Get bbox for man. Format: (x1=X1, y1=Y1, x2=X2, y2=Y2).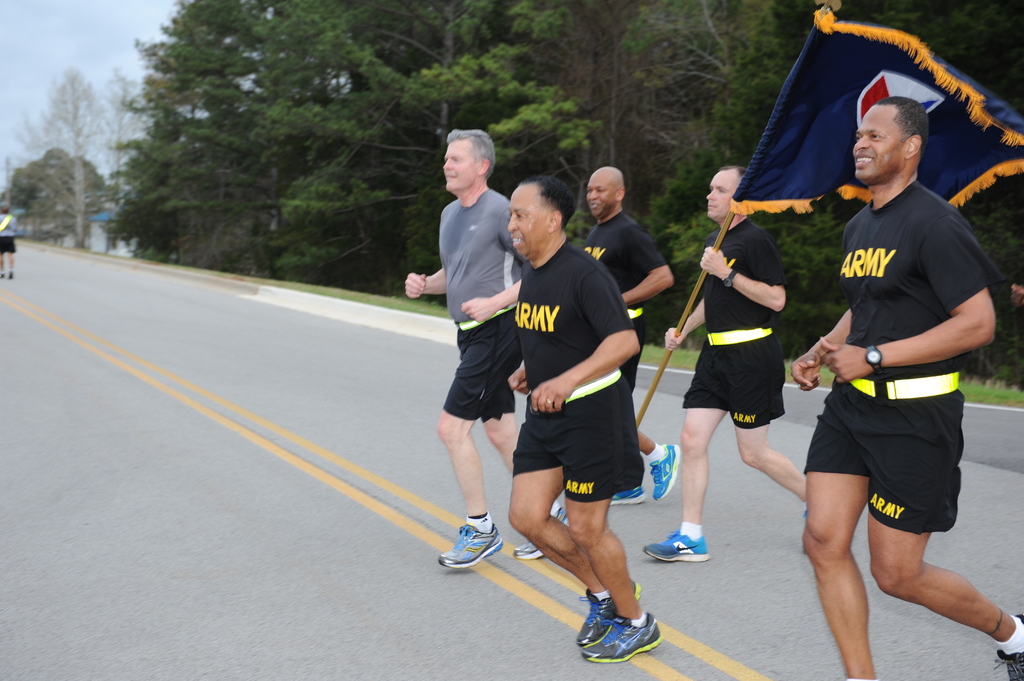
(x1=580, y1=167, x2=683, y2=508).
